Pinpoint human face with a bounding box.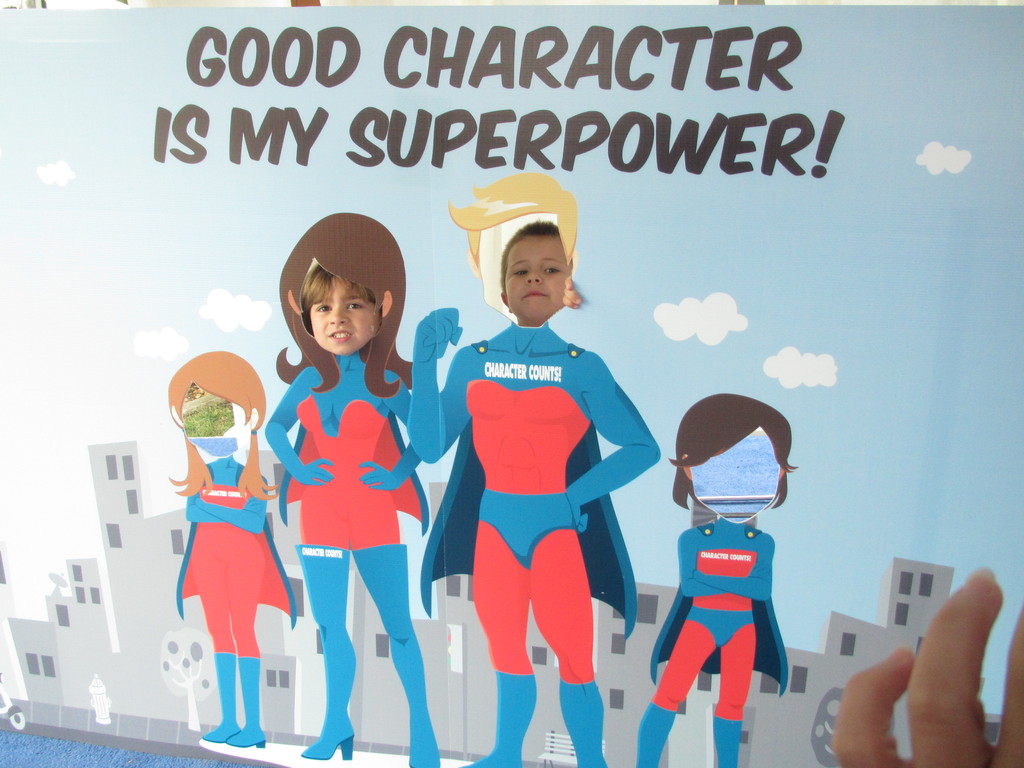
select_region(508, 237, 568, 324).
